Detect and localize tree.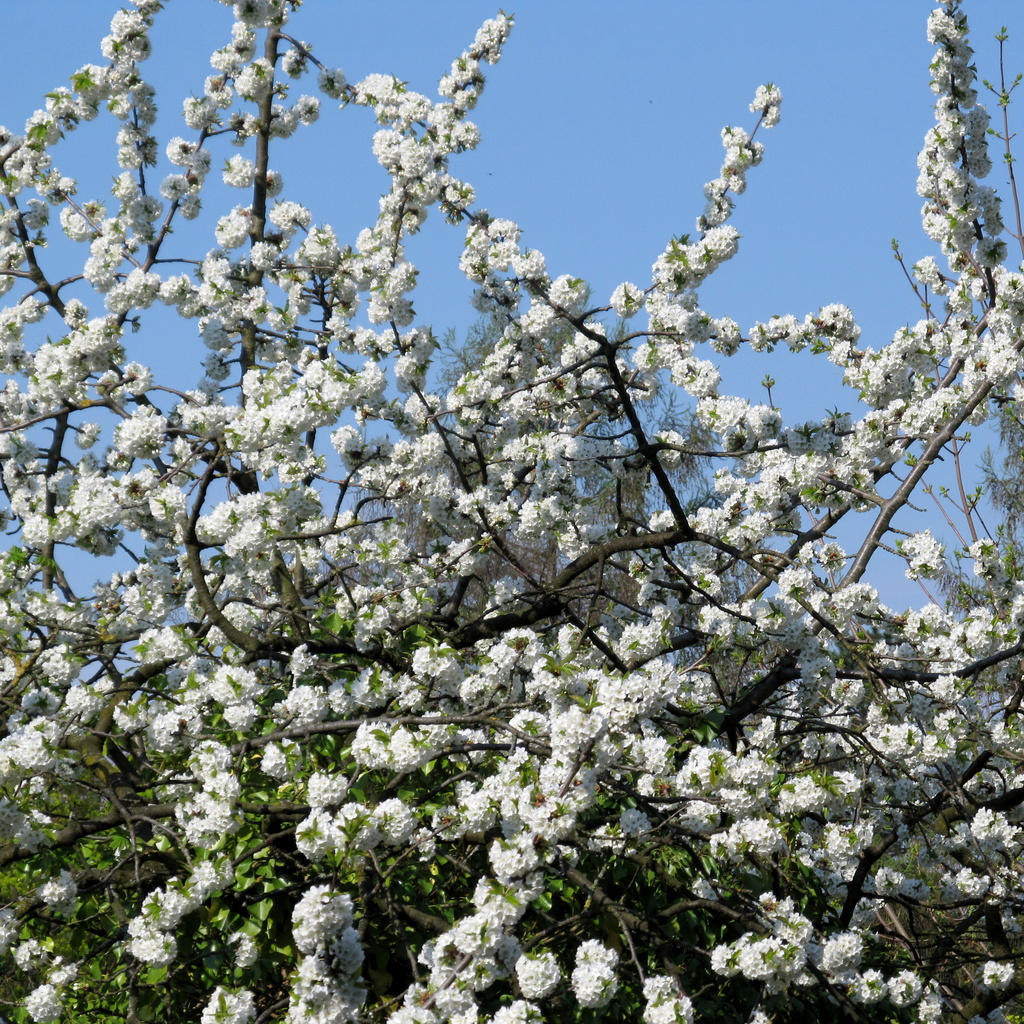
Localized at [left=0, top=0, right=1023, bottom=1023].
